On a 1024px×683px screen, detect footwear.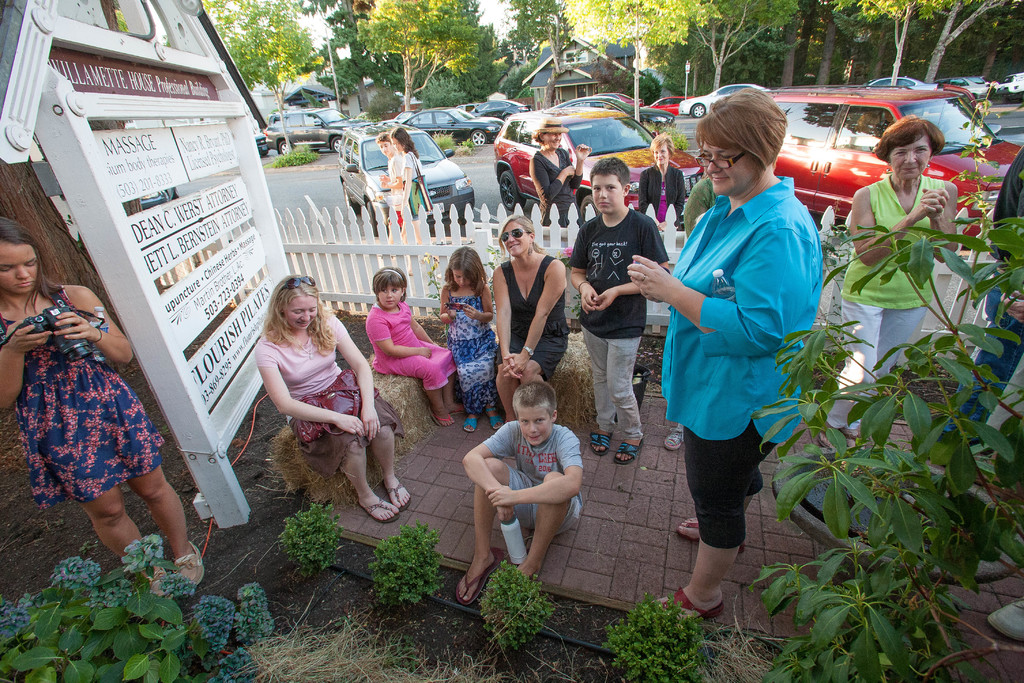
x1=171 y1=540 x2=207 y2=585.
